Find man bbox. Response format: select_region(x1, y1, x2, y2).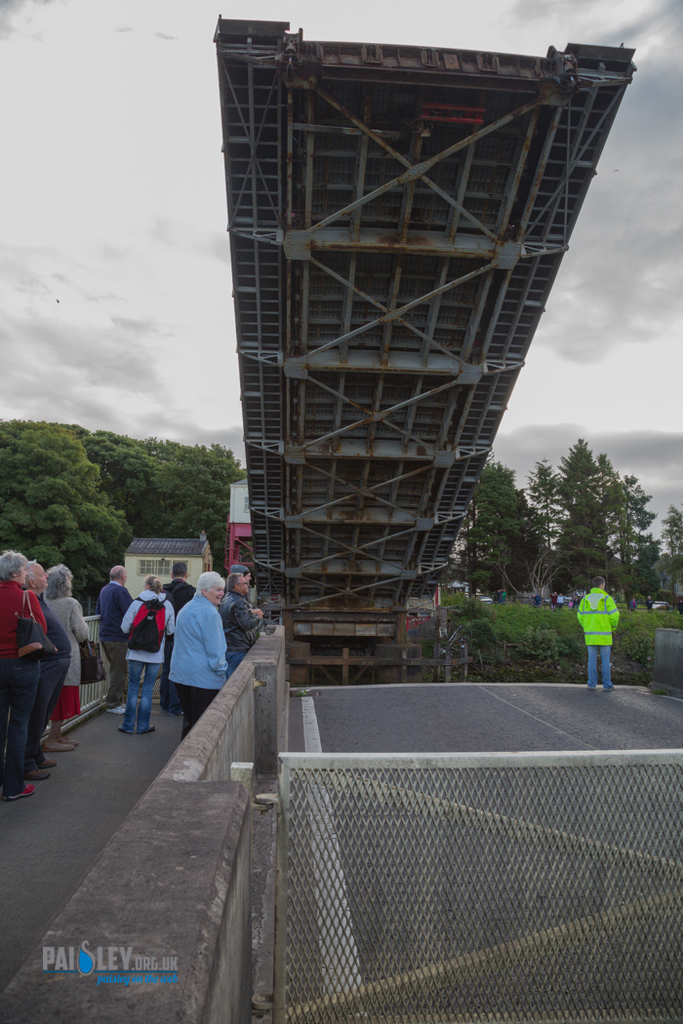
select_region(97, 559, 134, 717).
